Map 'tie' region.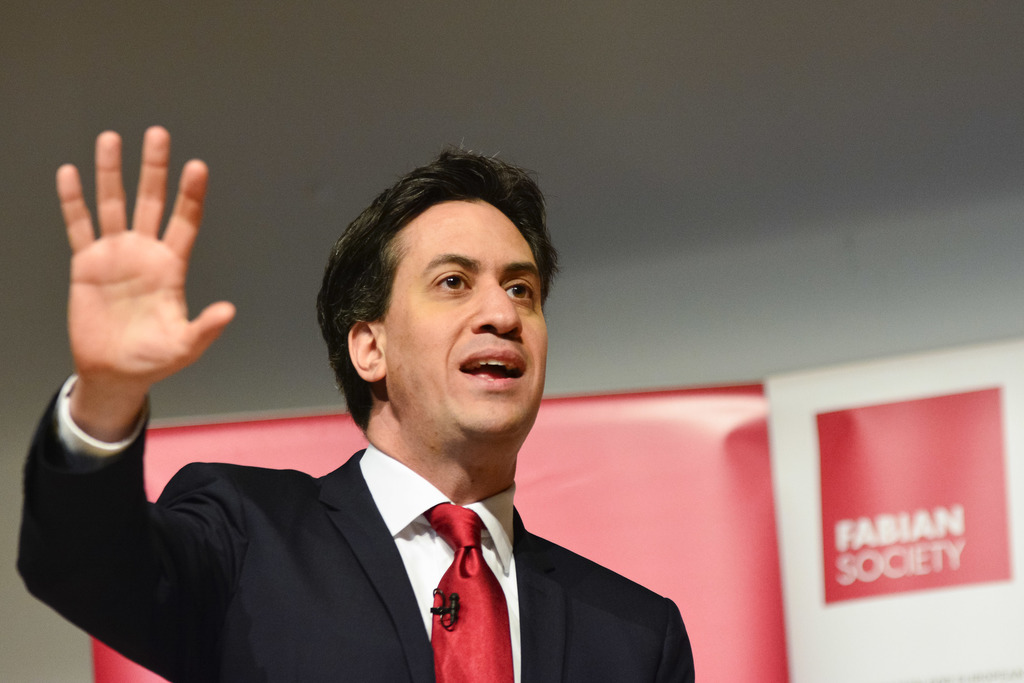
Mapped to 423/507/515/682.
